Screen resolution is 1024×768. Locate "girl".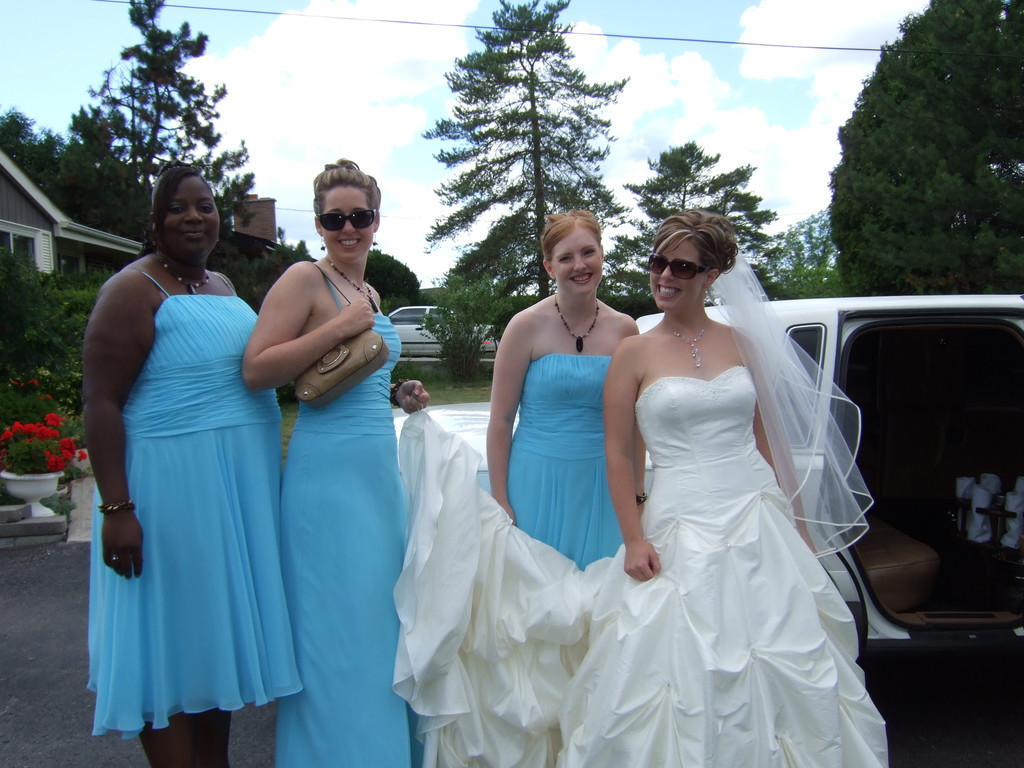
[83, 161, 303, 767].
